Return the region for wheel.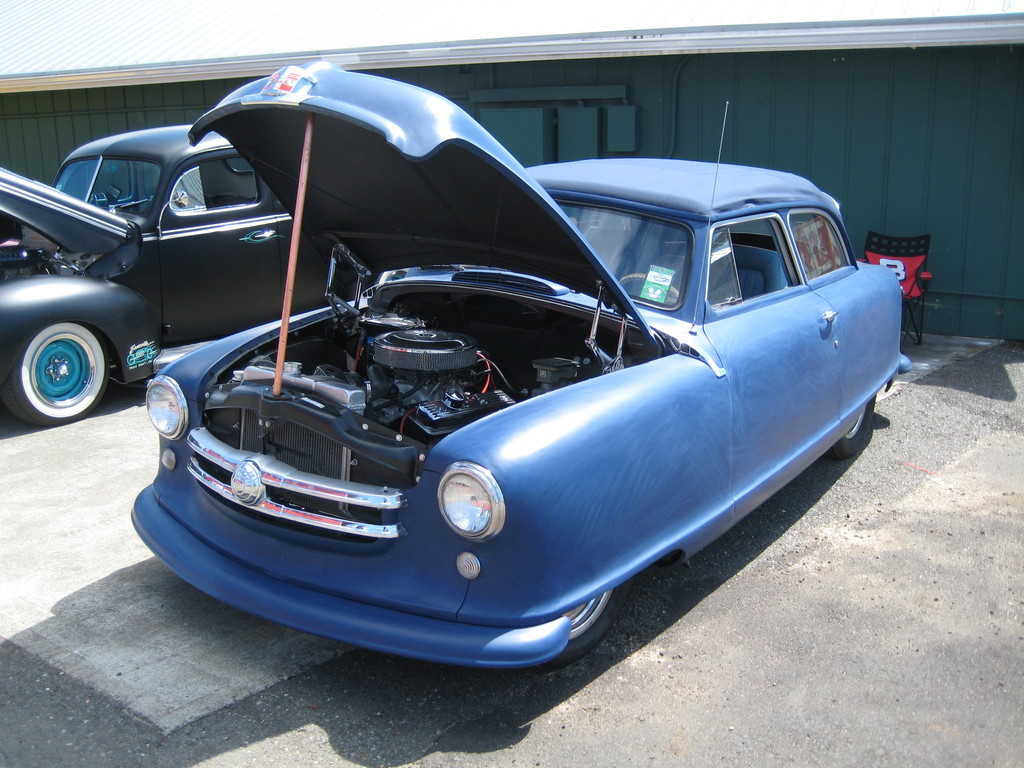
crop(509, 577, 630, 675).
